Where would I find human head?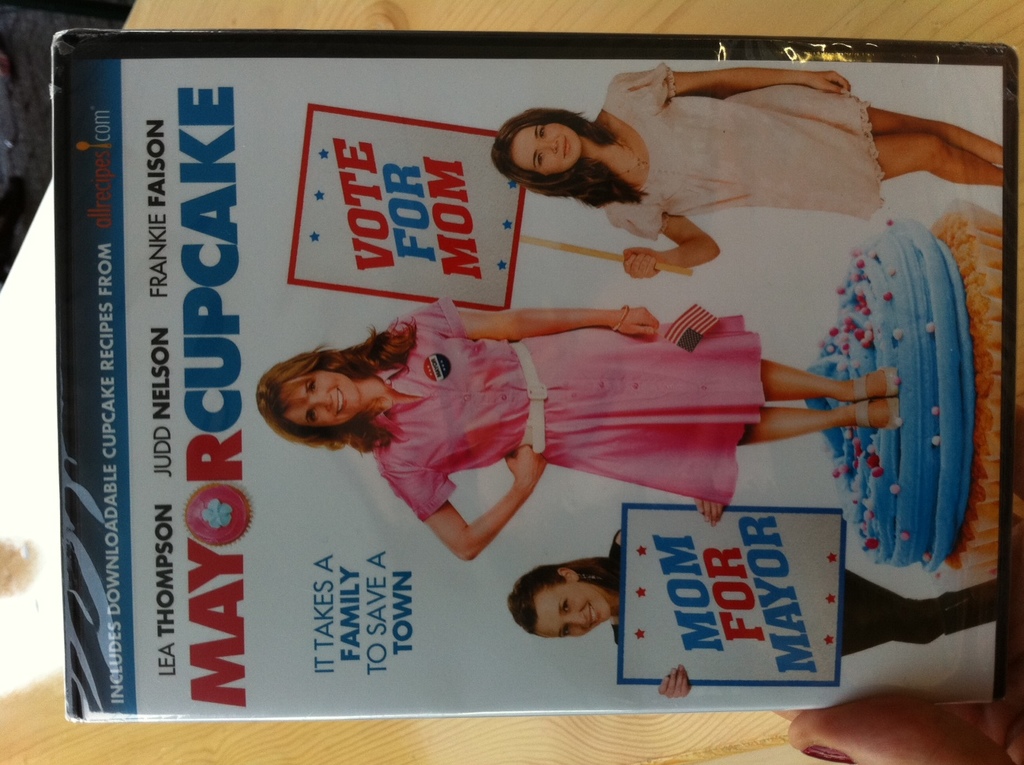
At bbox=[506, 89, 598, 174].
